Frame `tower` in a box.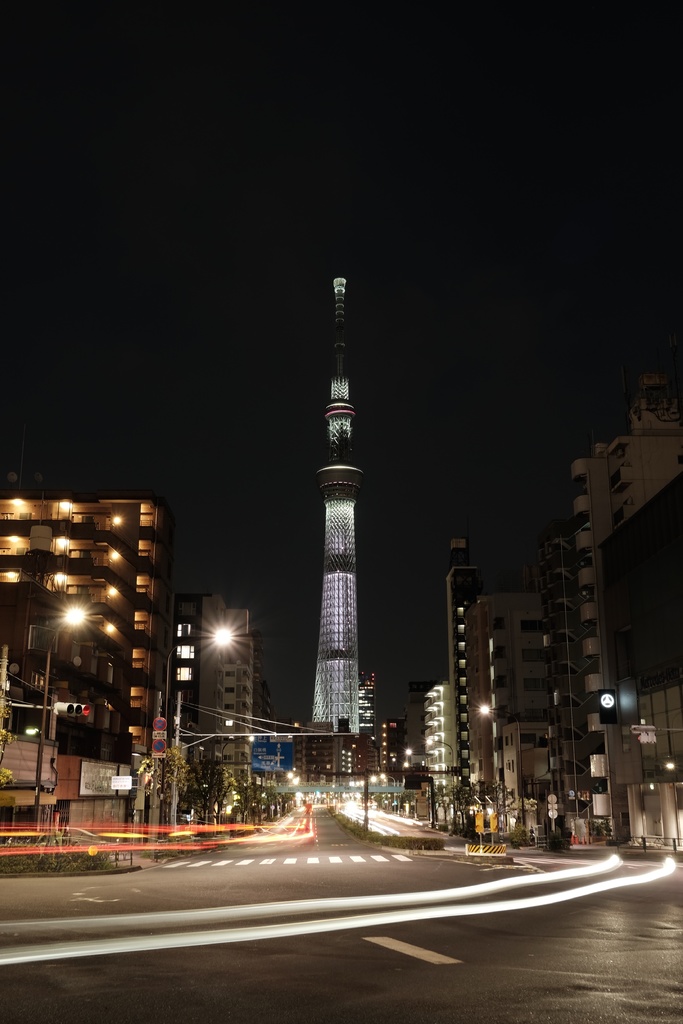
(318,264,363,725).
